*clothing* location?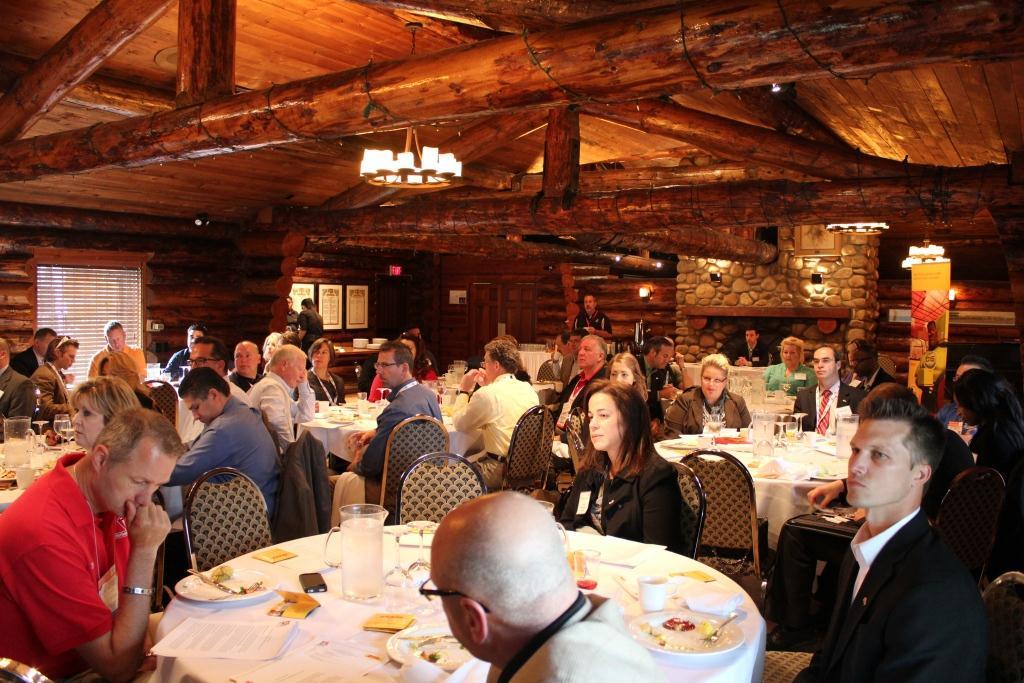
crop(450, 371, 546, 488)
